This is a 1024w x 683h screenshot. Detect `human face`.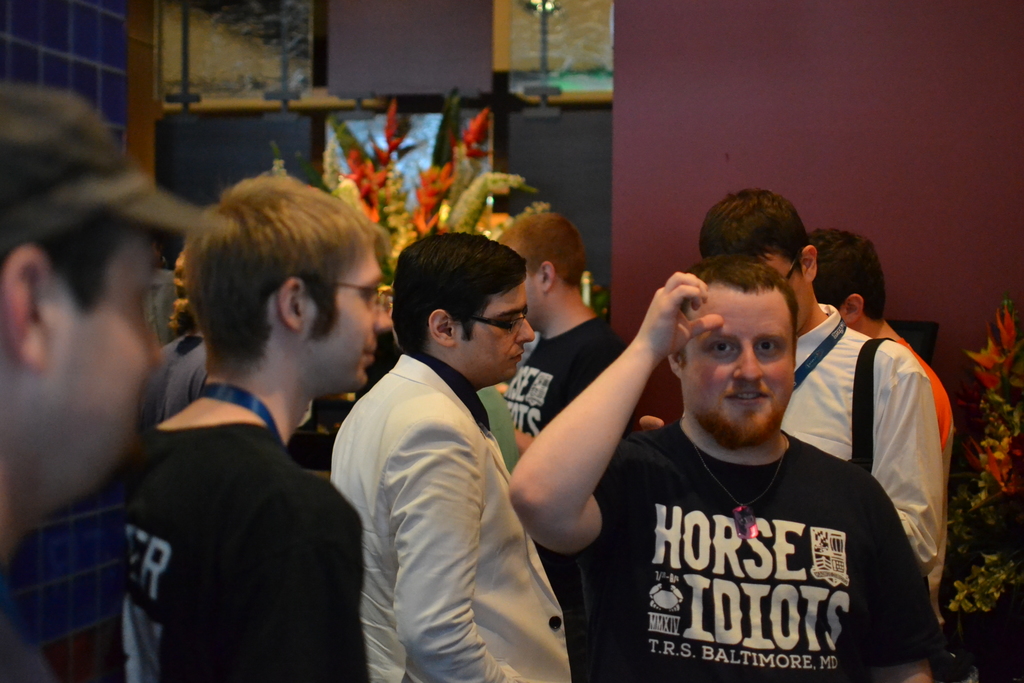
detection(309, 247, 396, 386).
